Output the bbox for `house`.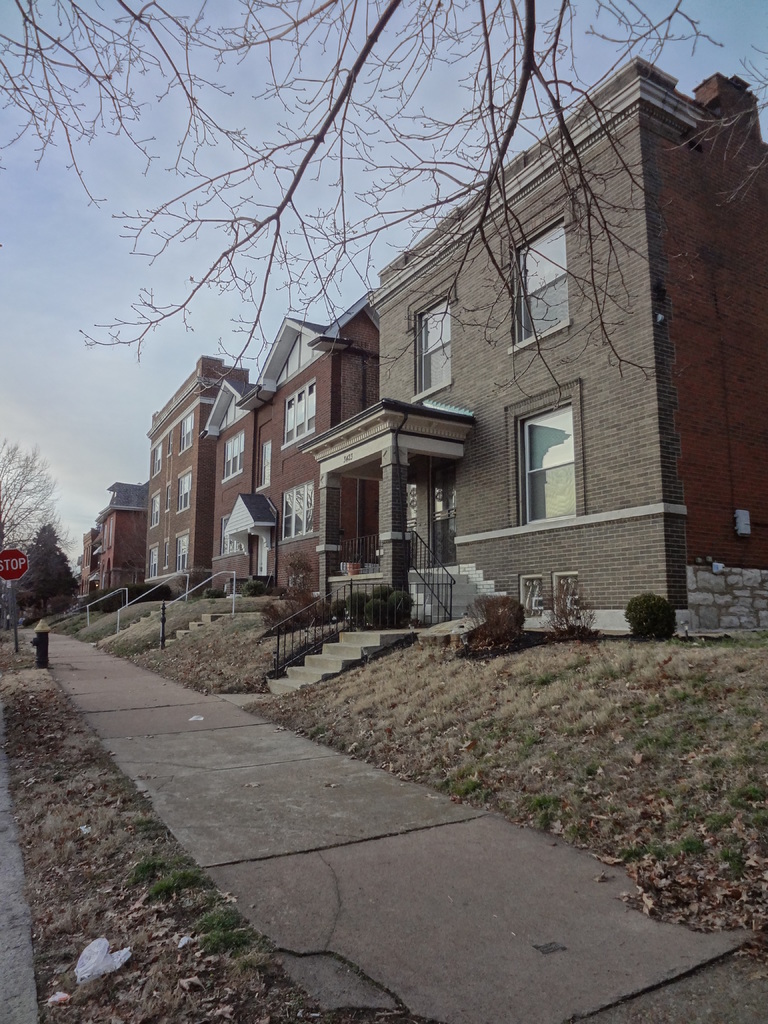
77, 476, 139, 598.
